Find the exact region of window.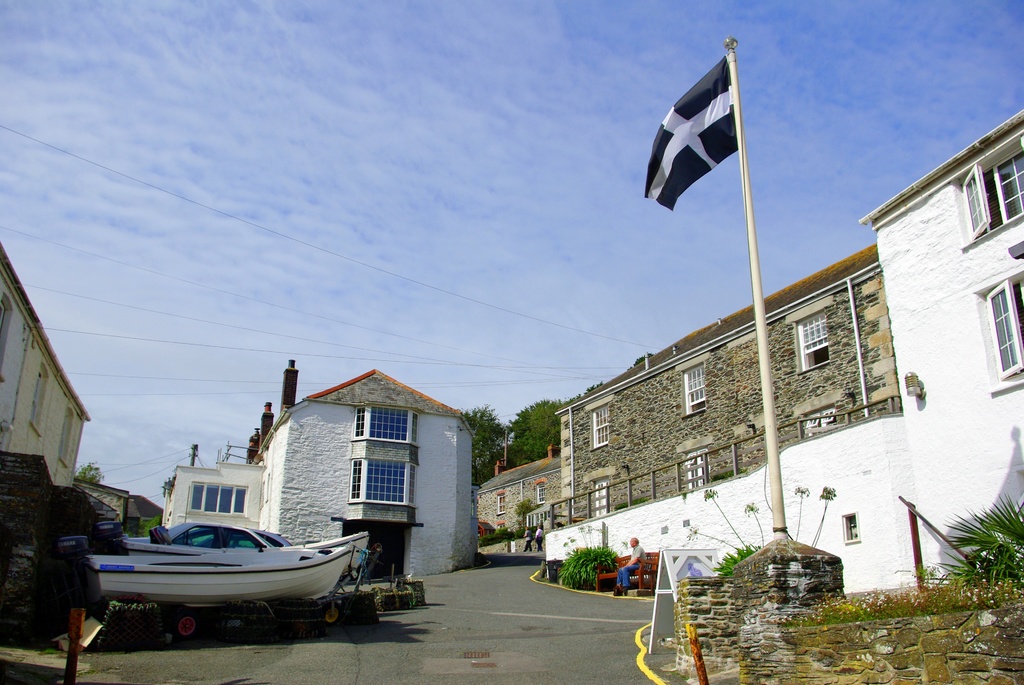
Exact region: [x1=532, y1=478, x2=546, y2=506].
